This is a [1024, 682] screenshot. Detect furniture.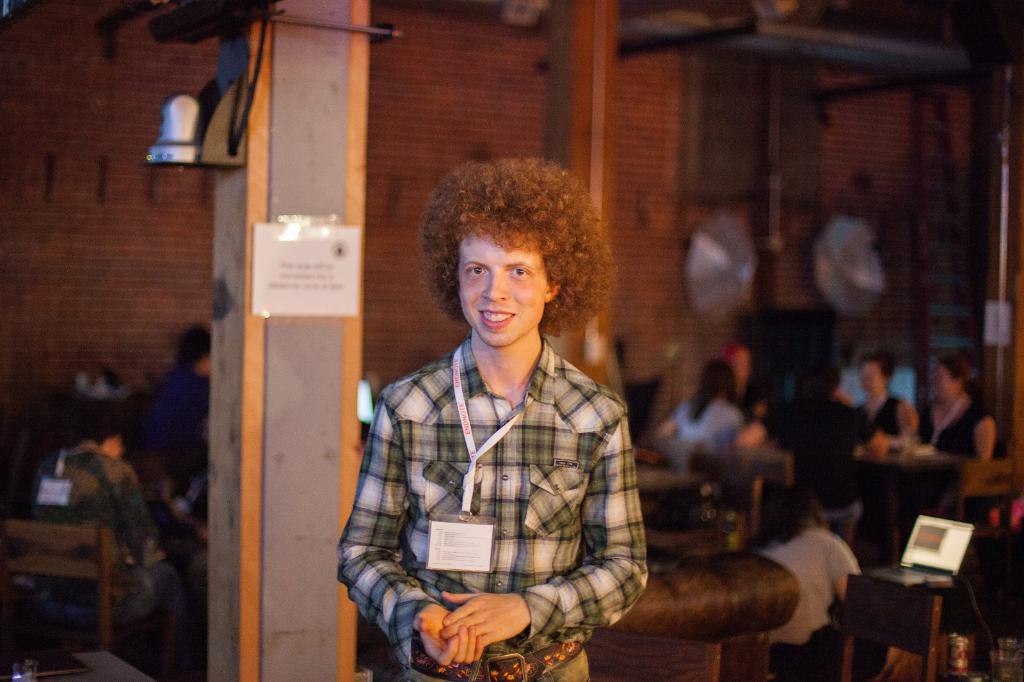
[0,651,156,681].
